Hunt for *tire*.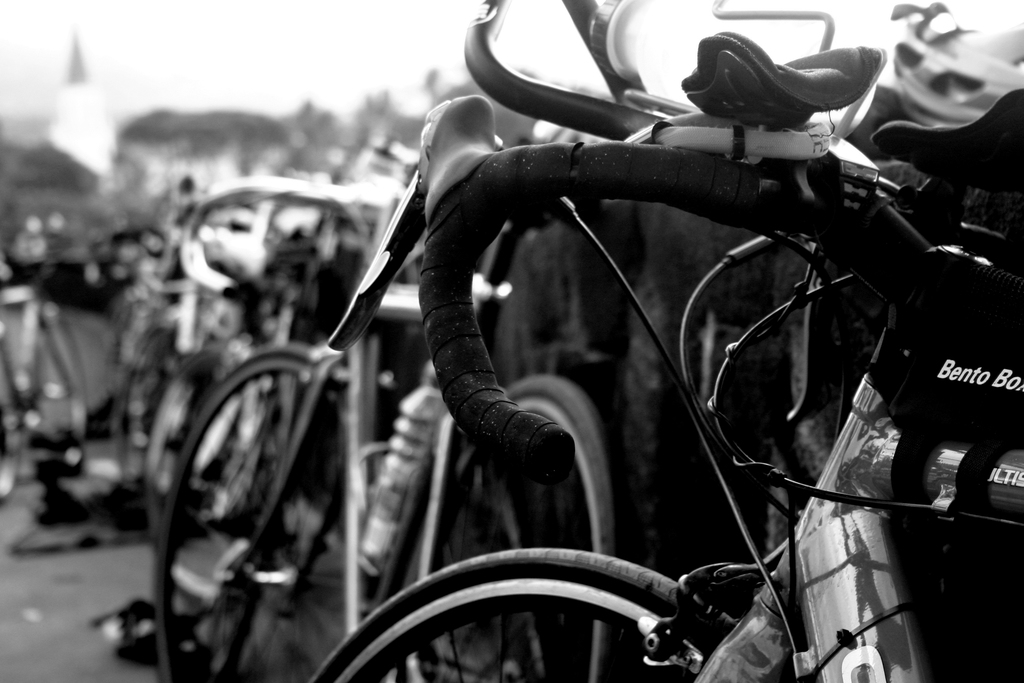
Hunted down at crop(312, 554, 735, 682).
